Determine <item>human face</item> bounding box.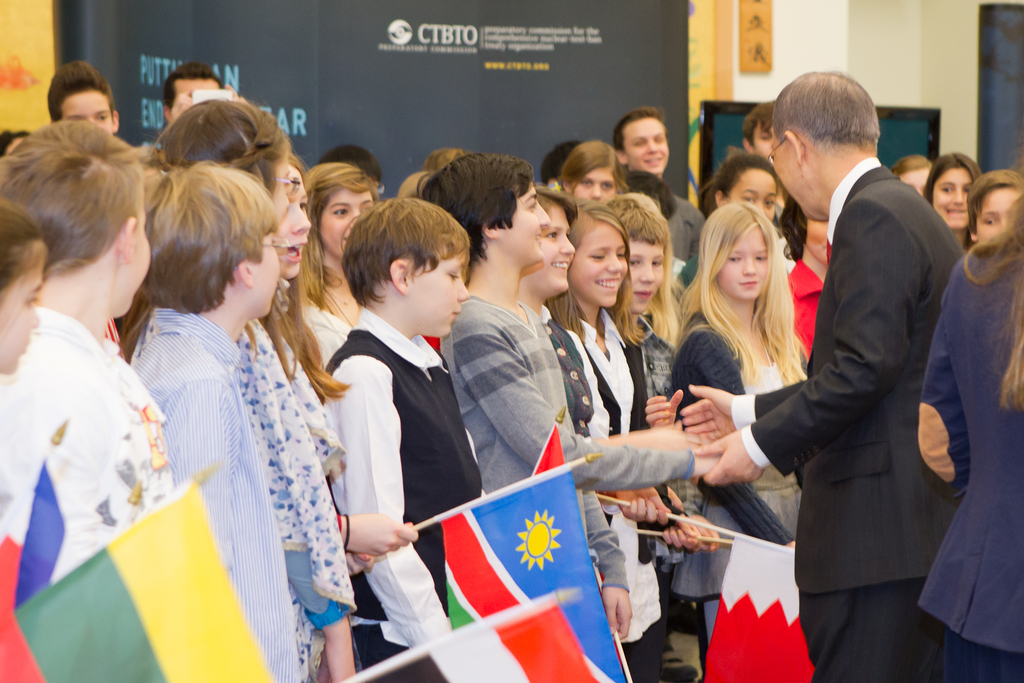
Determined: Rect(575, 168, 618, 206).
